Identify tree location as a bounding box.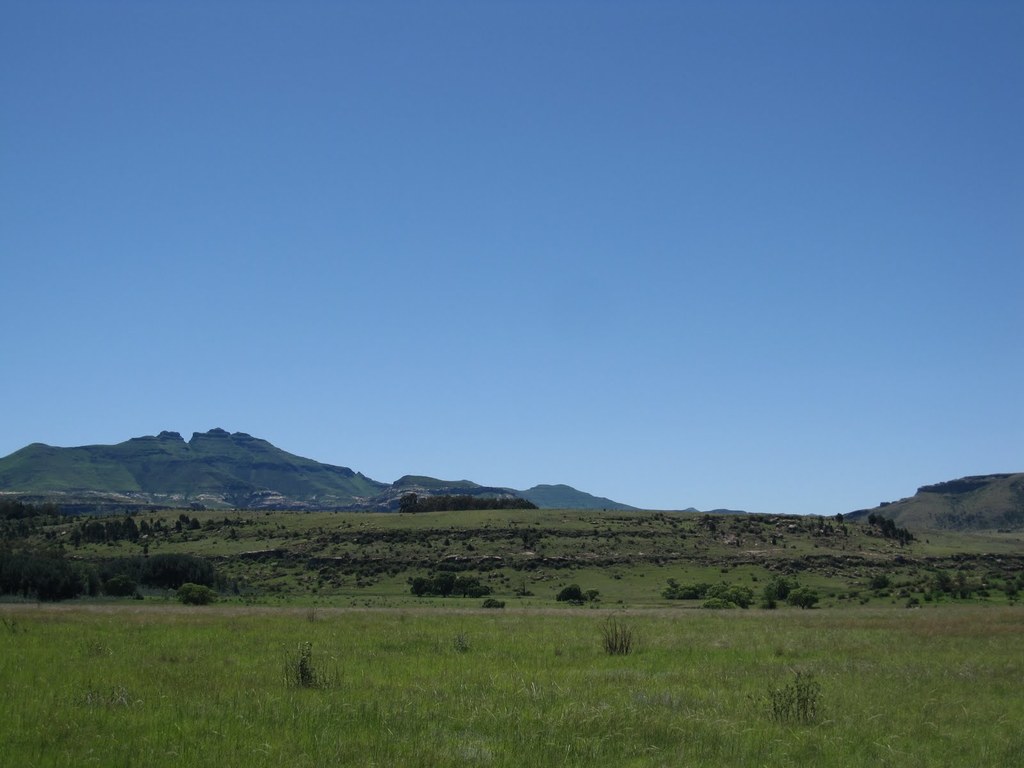
bbox=[127, 550, 216, 594].
